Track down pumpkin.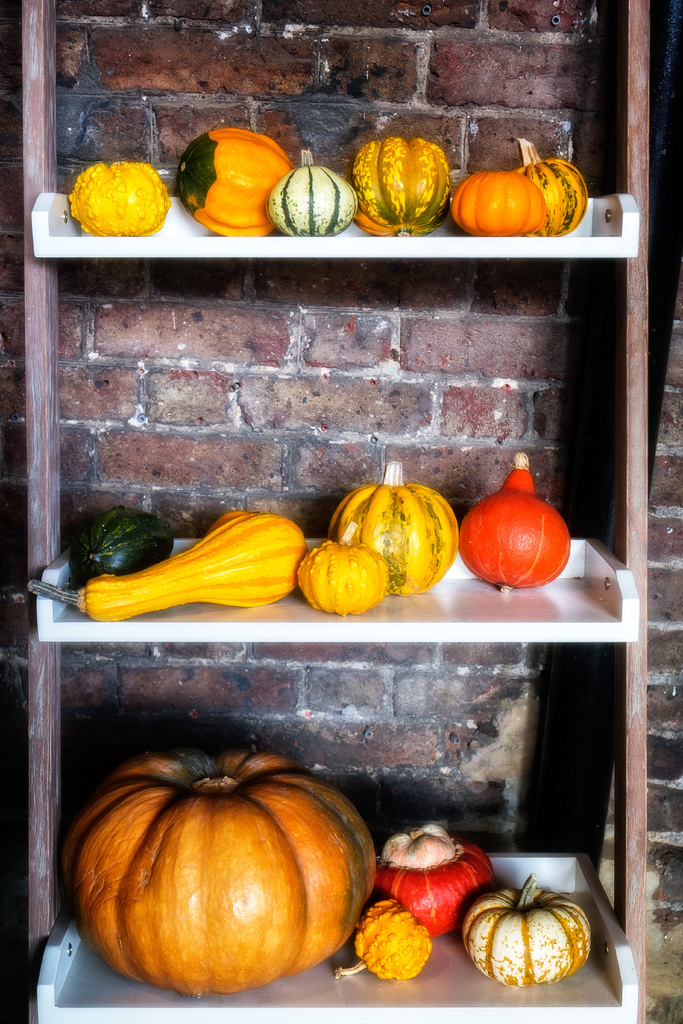
Tracked to bbox=(265, 147, 360, 237).
